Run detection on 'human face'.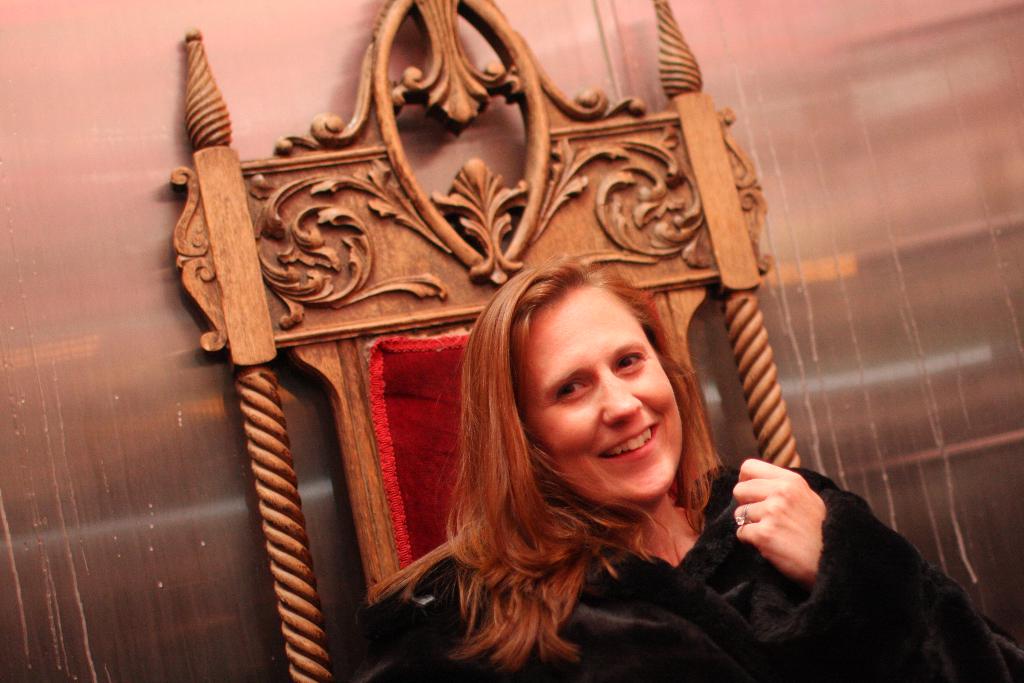
Result: 516:285:684:506.
